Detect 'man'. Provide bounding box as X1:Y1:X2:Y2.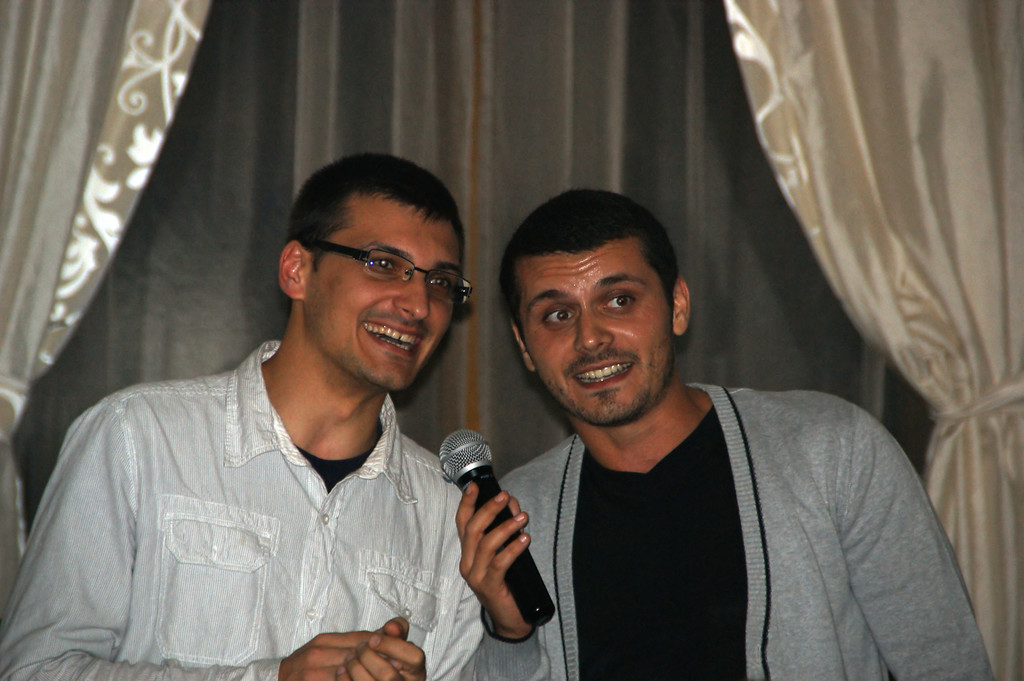
26:152:539:669.
